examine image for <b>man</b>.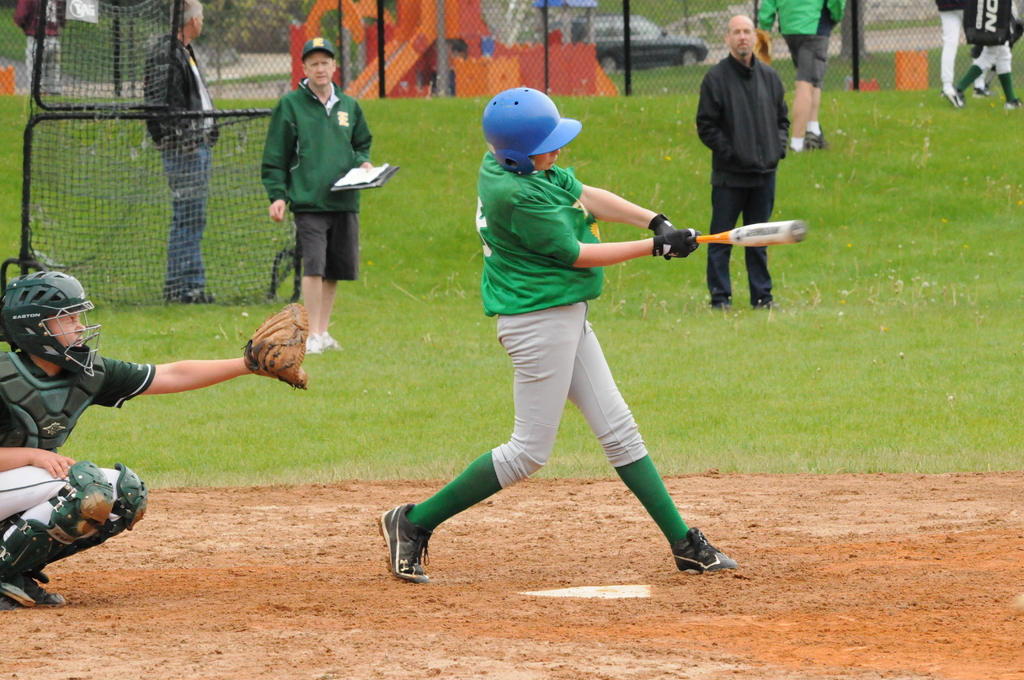
Examination result: locate(388, 45, 742, 597).
